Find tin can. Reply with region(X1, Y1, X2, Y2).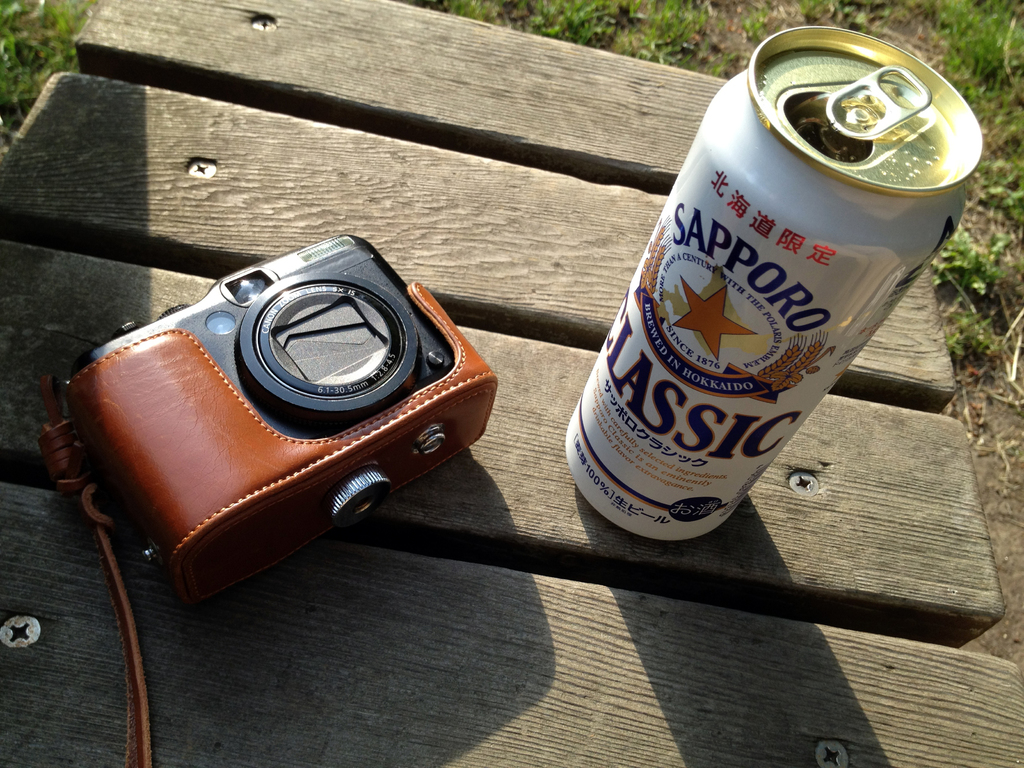
region(564, 24, 985, 537).
